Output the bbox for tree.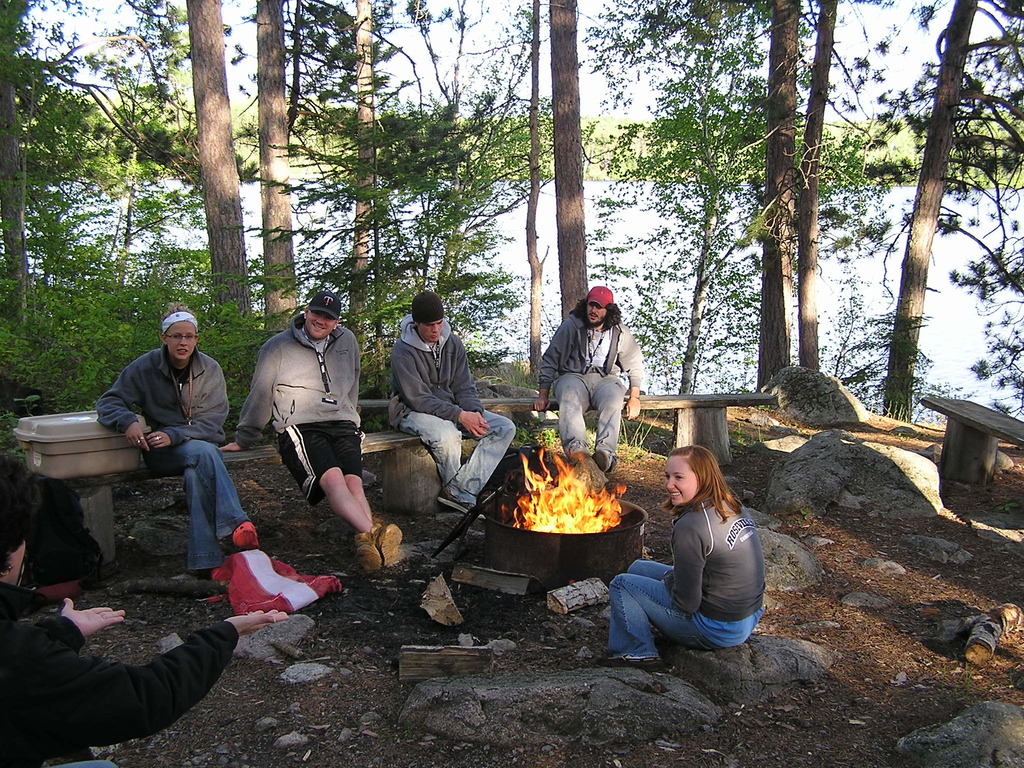
box(586, 0, 888, 389).
